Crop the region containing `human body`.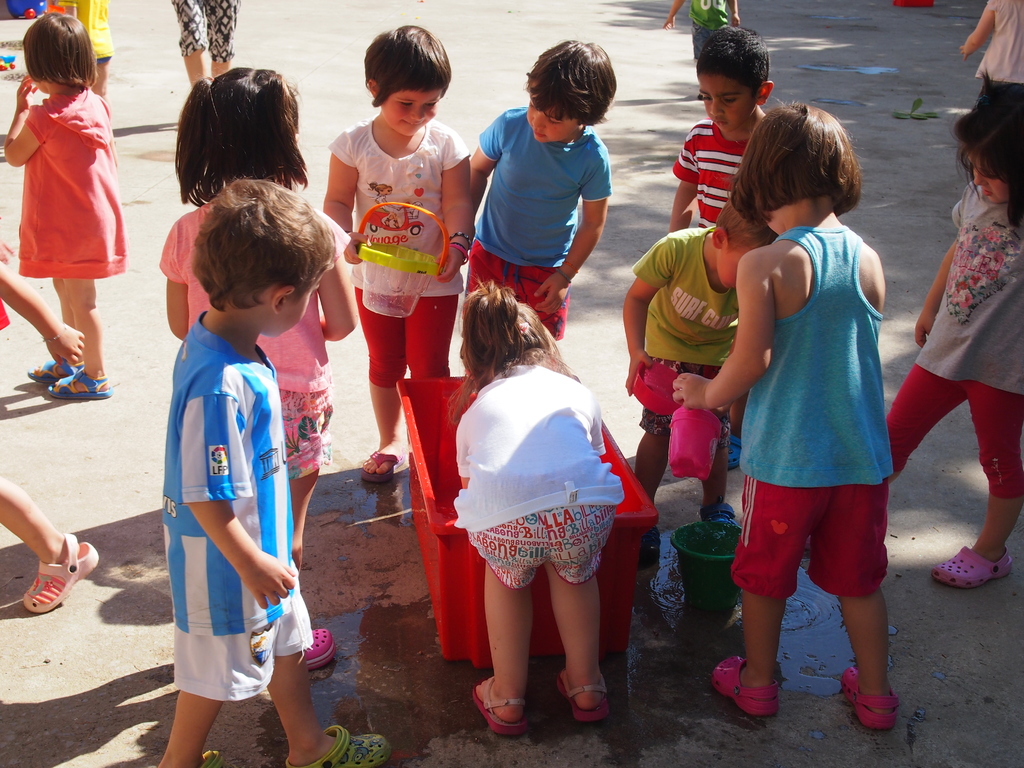
Crop region: Rect(631, 227, 776, 564).
